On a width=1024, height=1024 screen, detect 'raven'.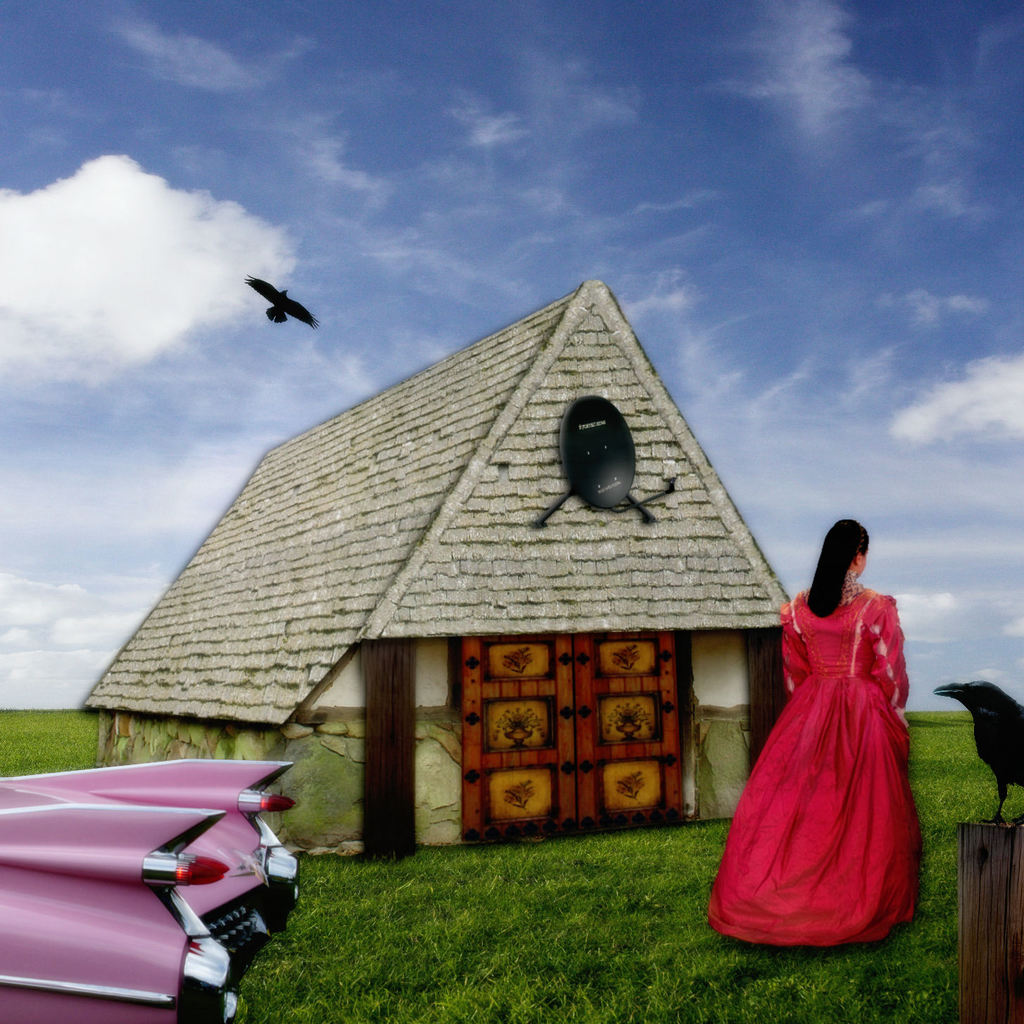
[left=239, top=268, right=311, bottom=324].
